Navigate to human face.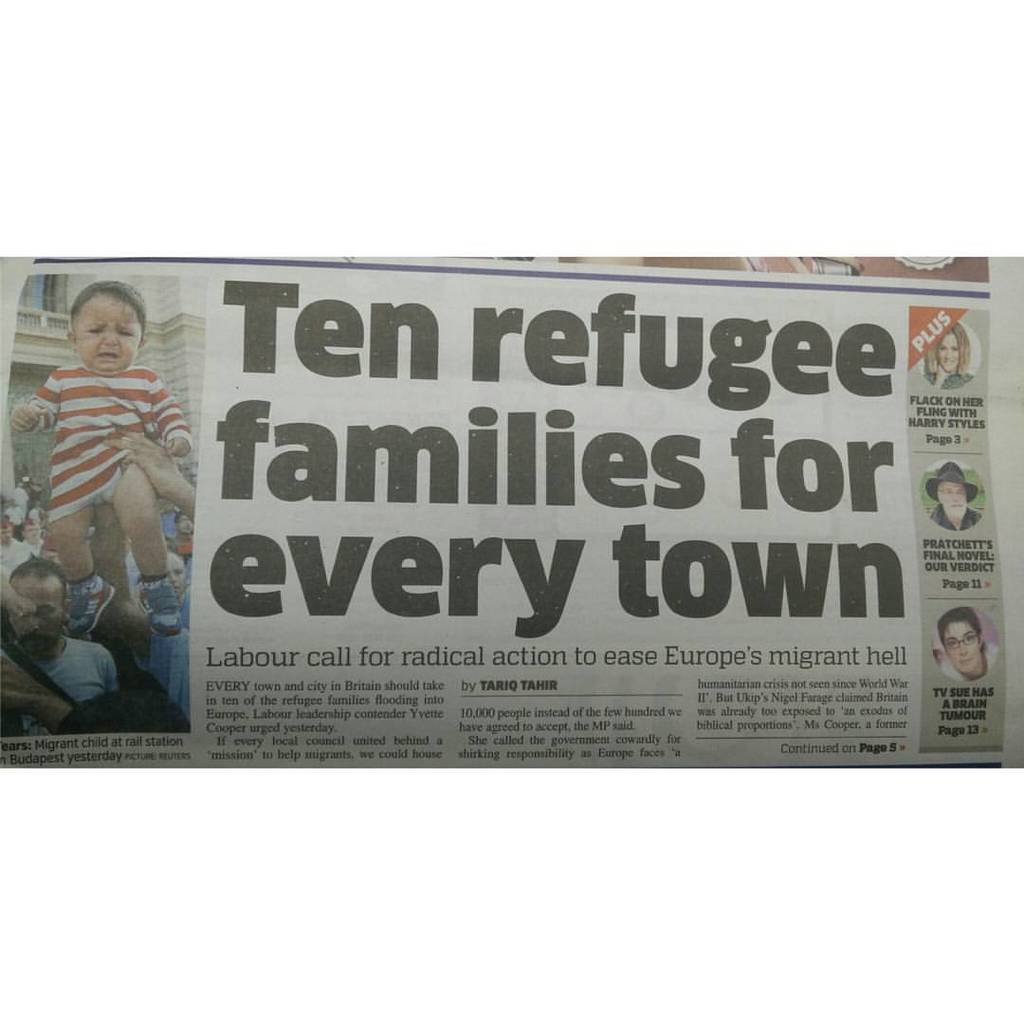
Navigation target: pyautogui.locateOnScreen(71, 296, 145, 375).
